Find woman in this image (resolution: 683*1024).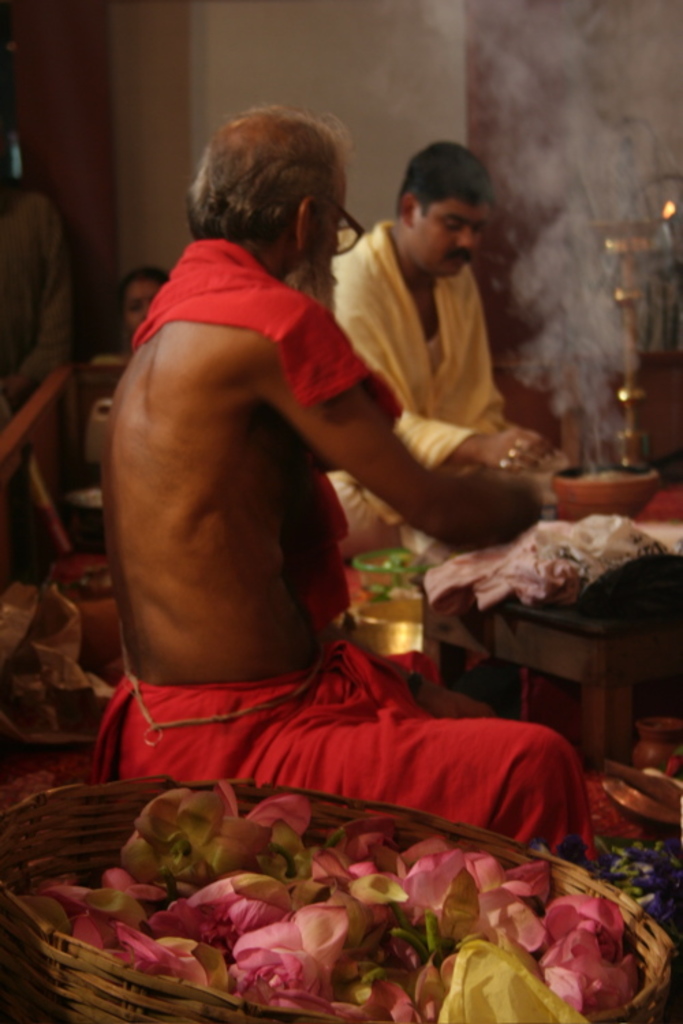
region(112, 264, 172, 359).
